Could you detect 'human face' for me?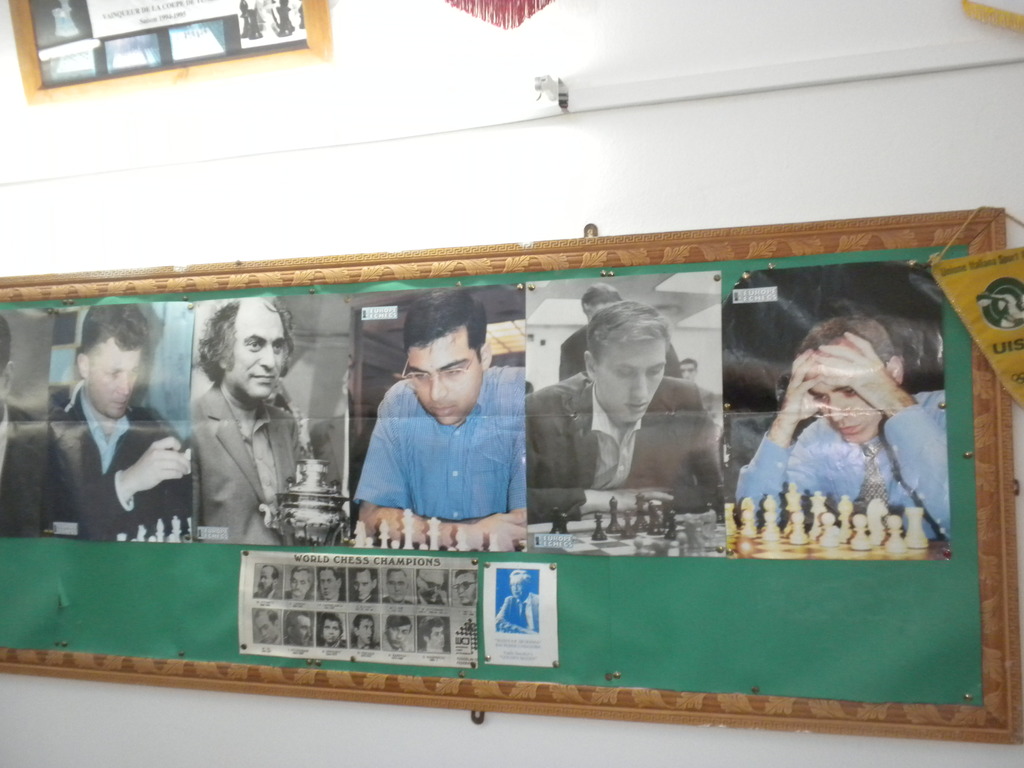
Detection result: (83,339,144,424).
